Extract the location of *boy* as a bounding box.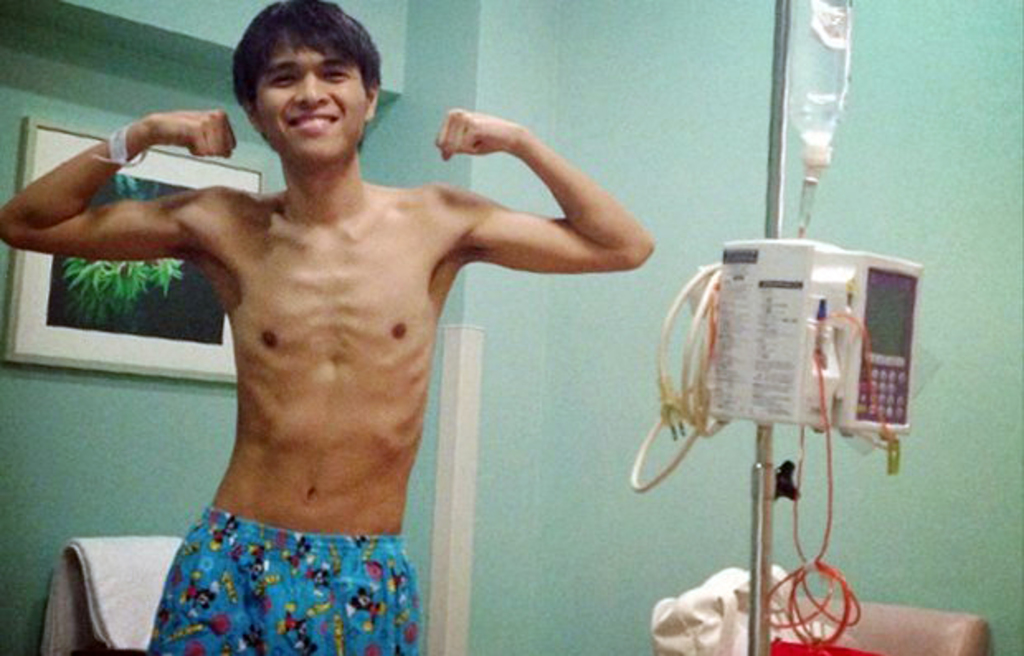
(left=36, top=35, right=700, bottom=625).
